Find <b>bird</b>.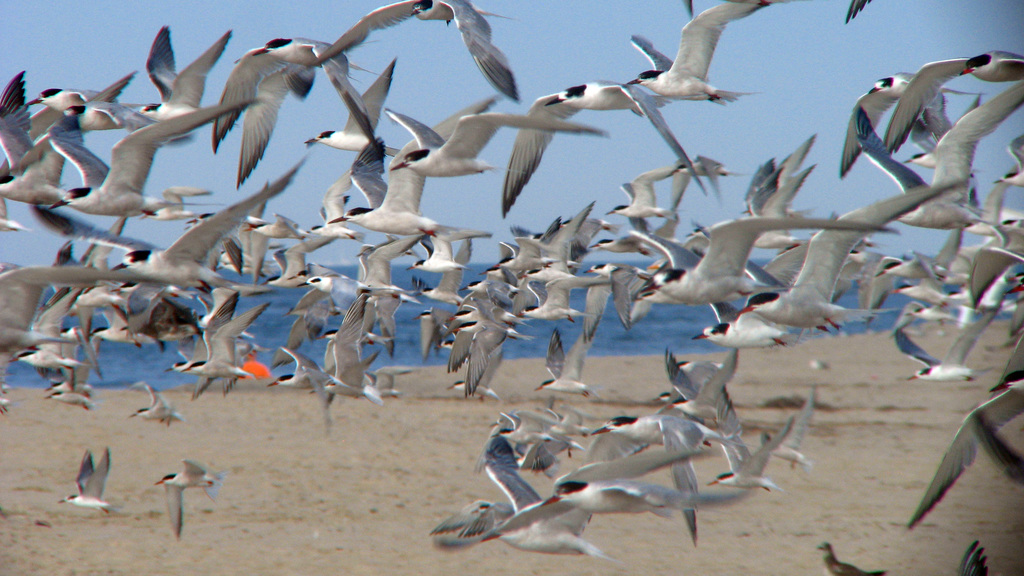
143:461:214:527.
